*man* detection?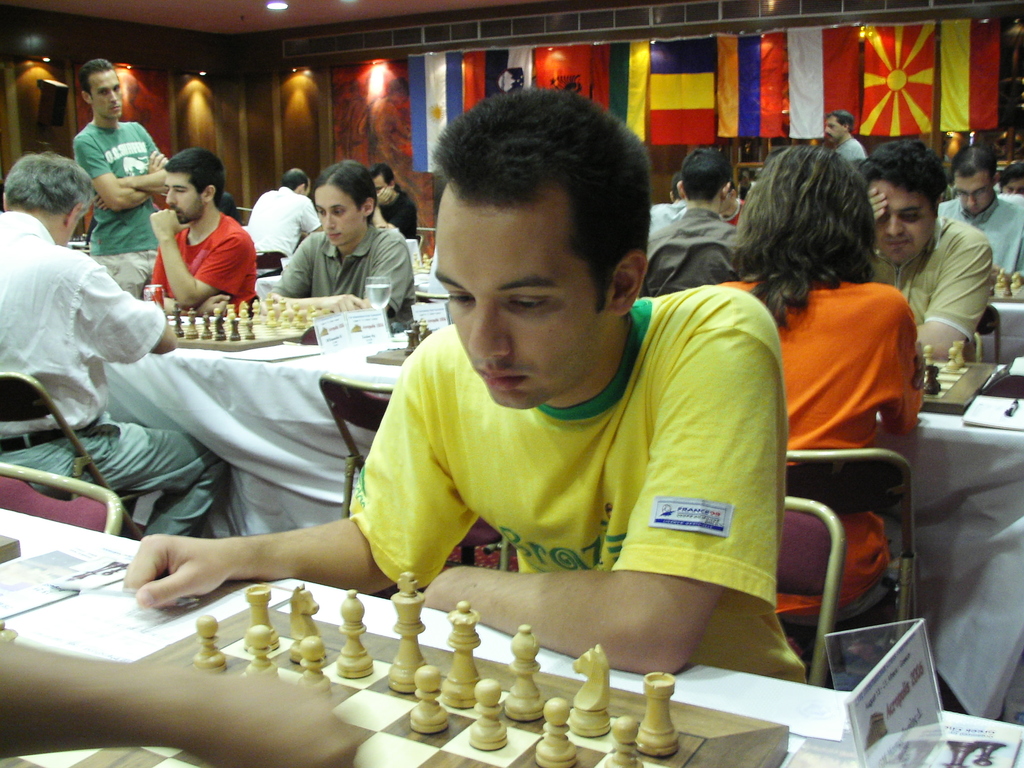
<region>243, 169, 327, 283</region>
